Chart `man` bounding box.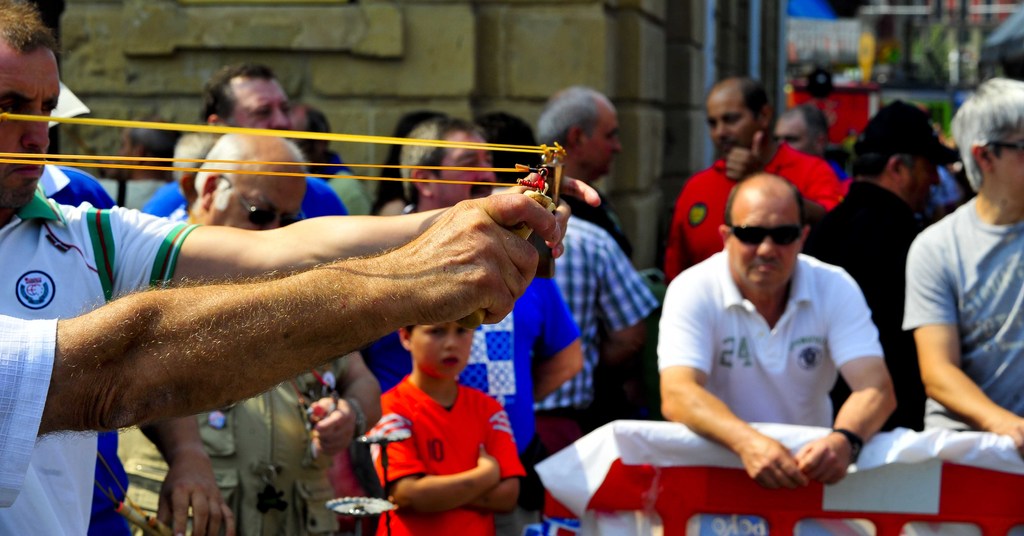
Charted: 657/171/900/491.
